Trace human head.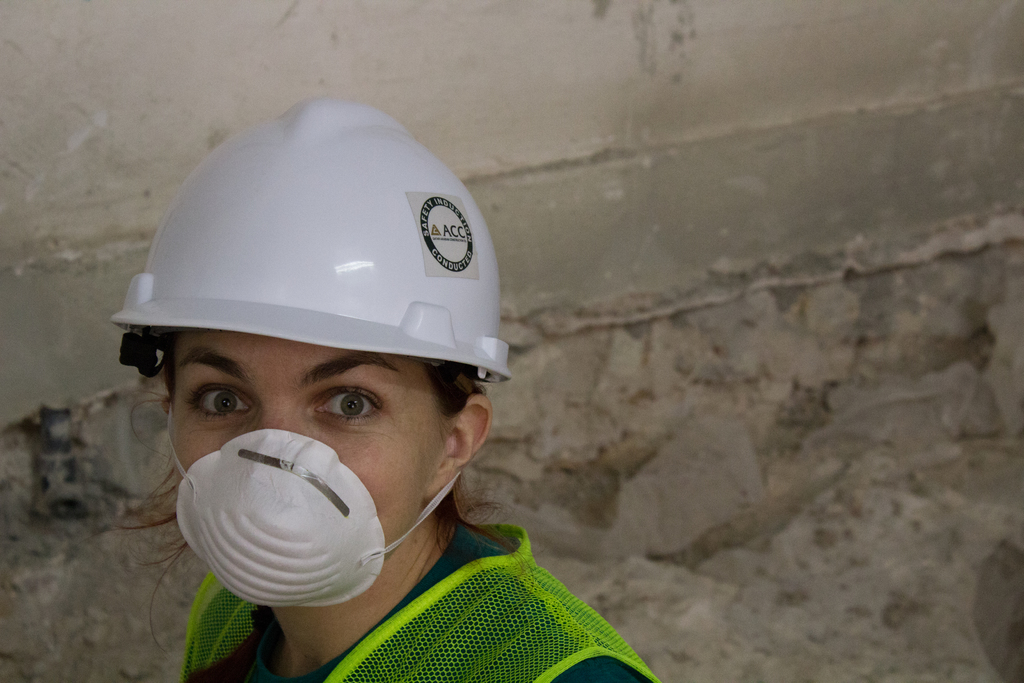
Traced to (left=126, top=103, right=483, bottom=570).
